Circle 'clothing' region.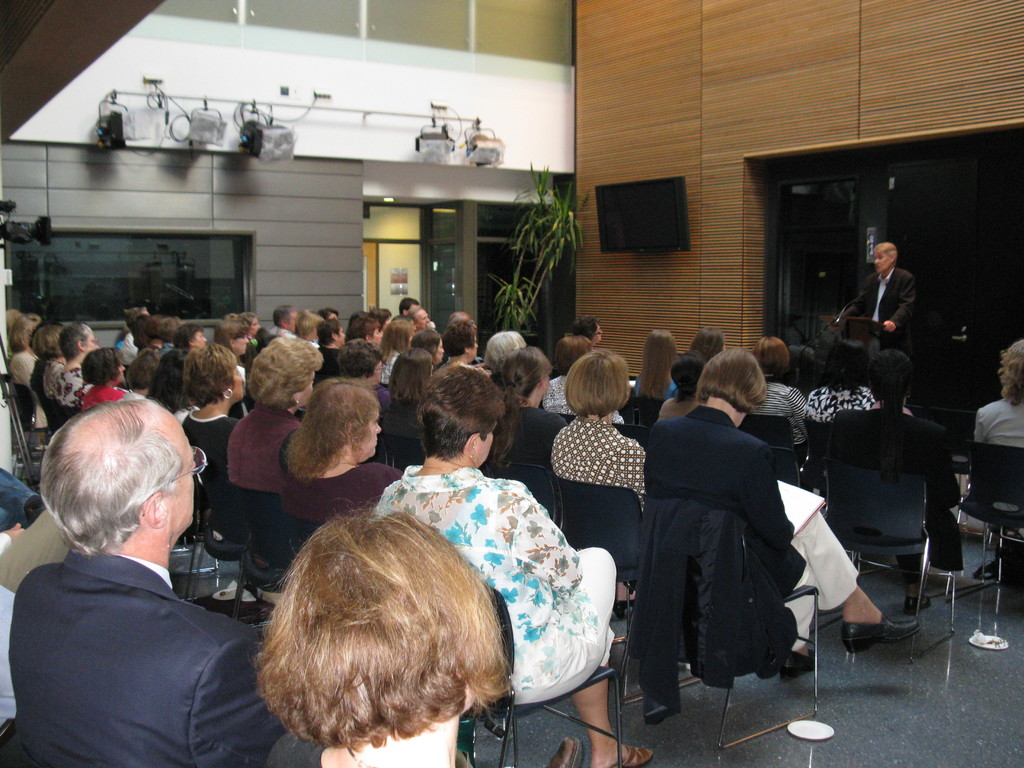
Region: (842,262,919,330).
